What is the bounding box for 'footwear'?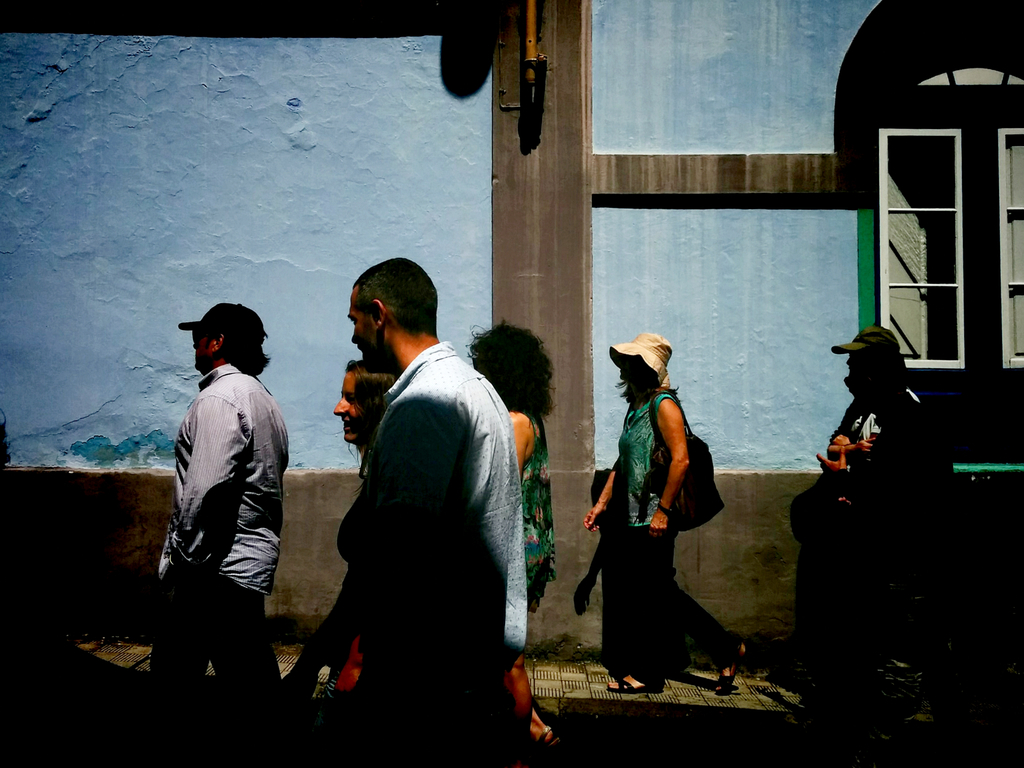
{"x1": 606, "y1": 680, "x2": 658, "y2": 693}.
